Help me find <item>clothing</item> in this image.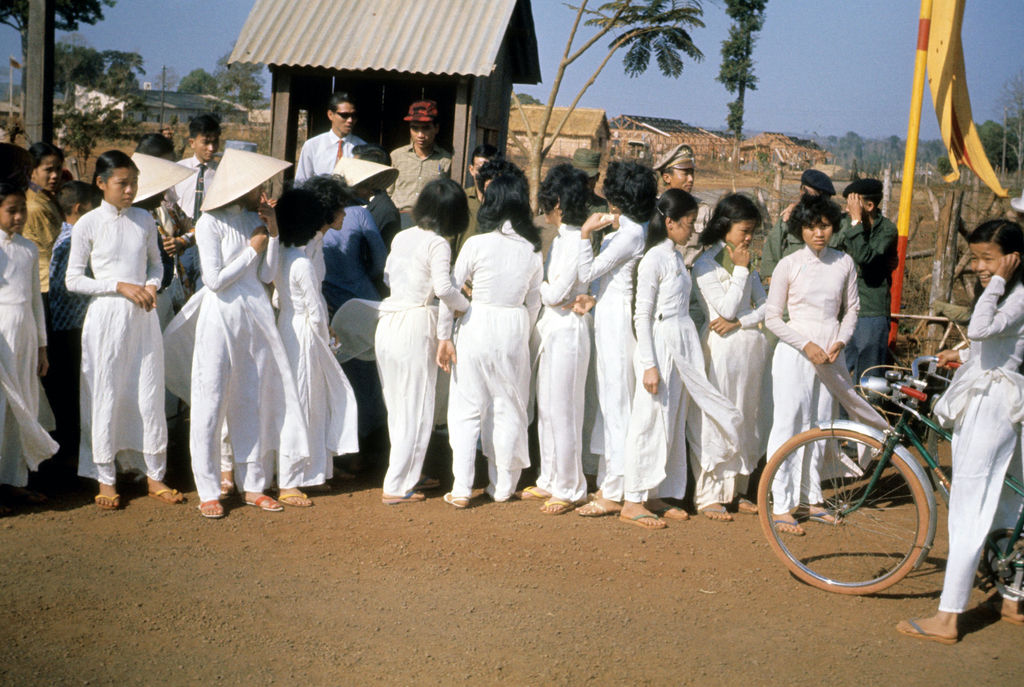
Found it: detection(164, 148, 220, 219).
